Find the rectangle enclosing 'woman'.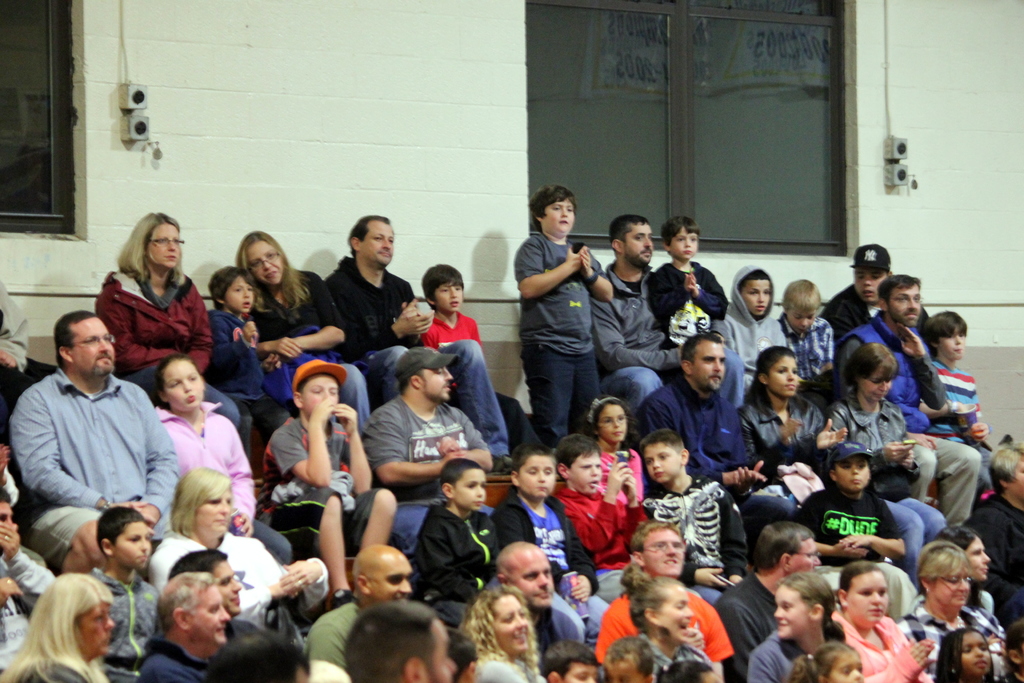
934/525/1001/631.
